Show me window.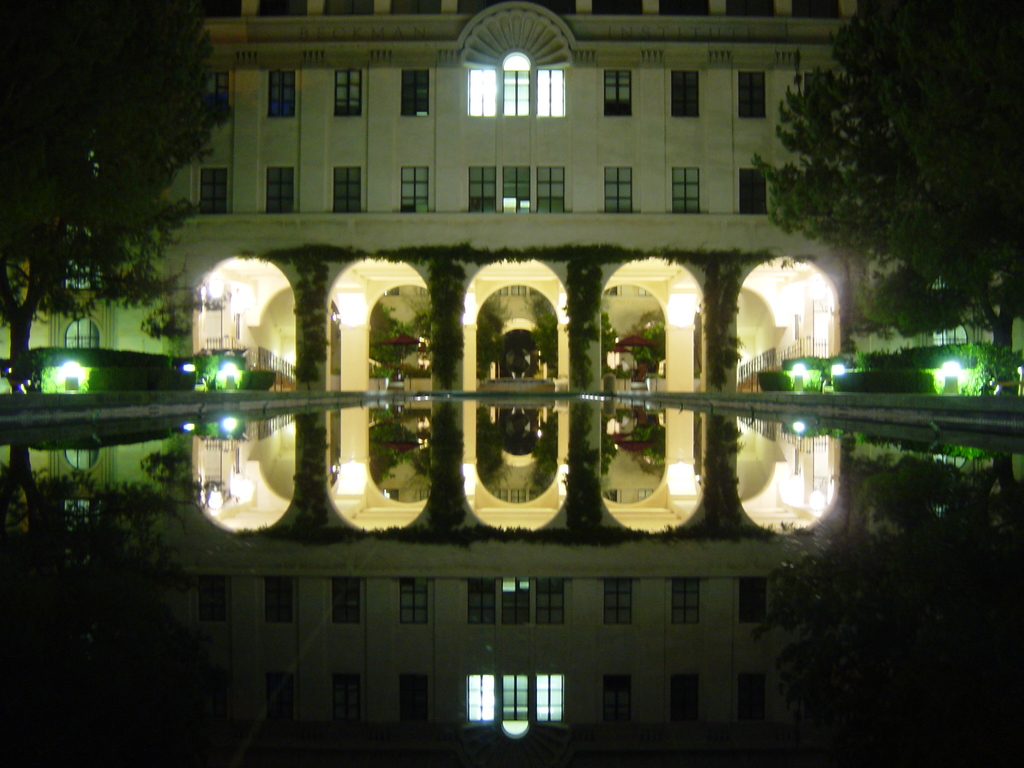
window is here: Rect(500, 168, 530, 213).
